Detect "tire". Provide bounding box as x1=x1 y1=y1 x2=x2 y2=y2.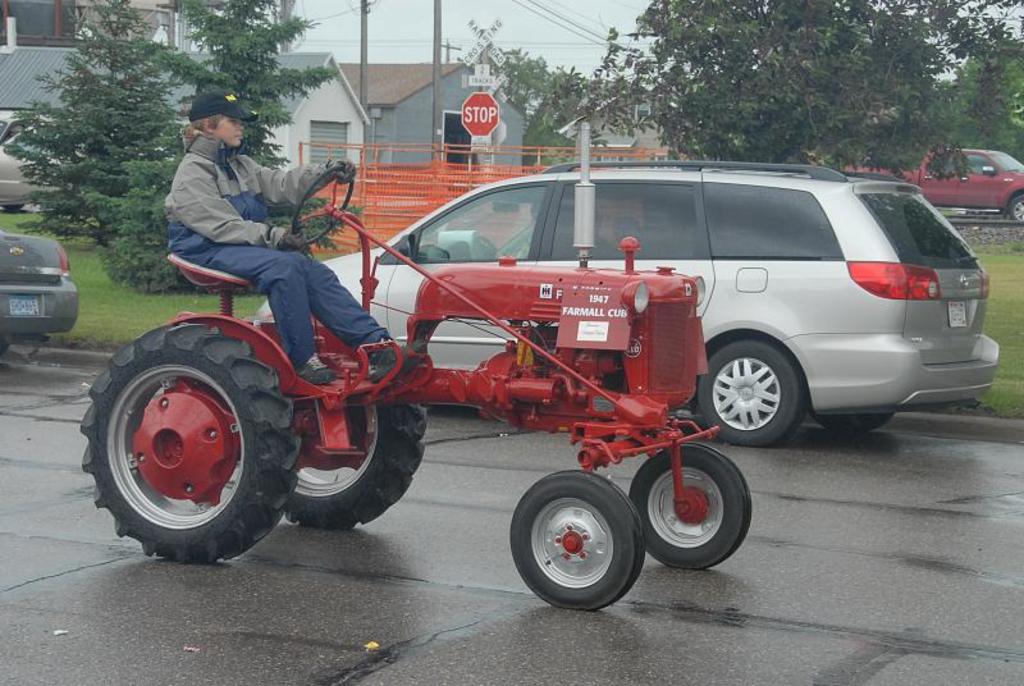
x1=700 y1=343 x2=801 y2=448.
